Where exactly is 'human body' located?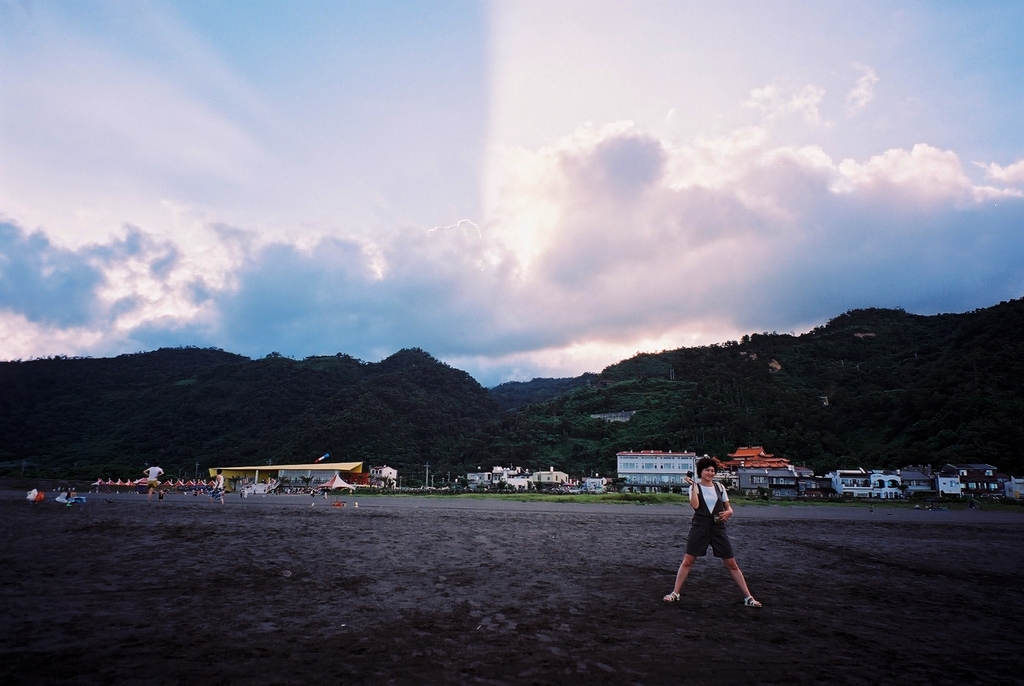
Its bounding box is bbox=(661, 461, 765, 603).
